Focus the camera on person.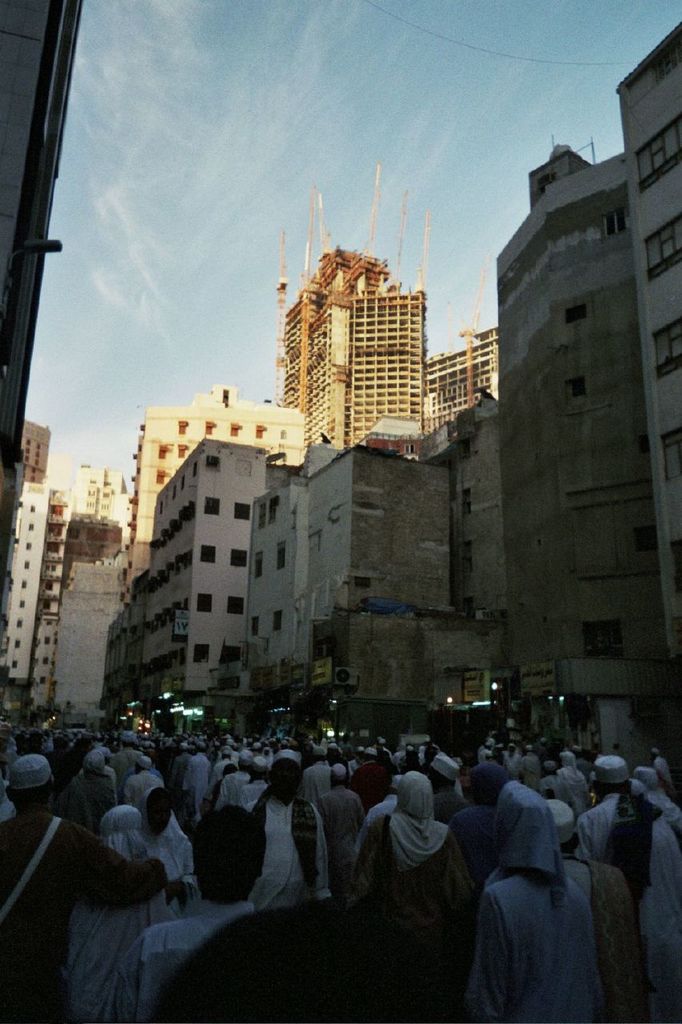
Focus region: box(258, 759, 311, 906).
